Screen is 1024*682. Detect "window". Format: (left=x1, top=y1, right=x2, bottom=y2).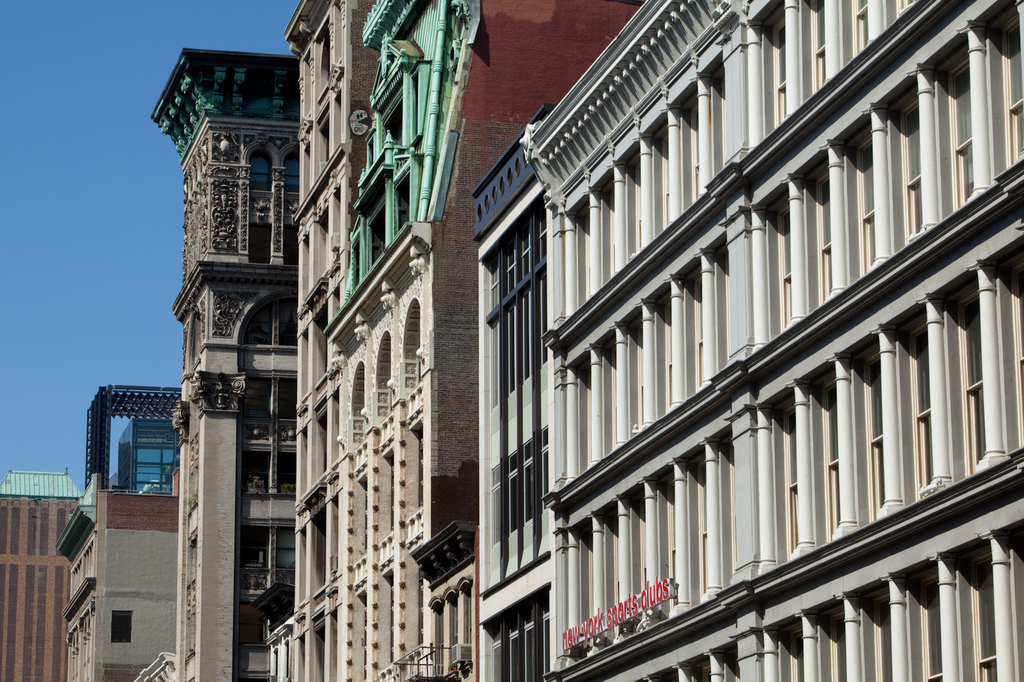
(left=276, top=445, right=295, bottom=493).
